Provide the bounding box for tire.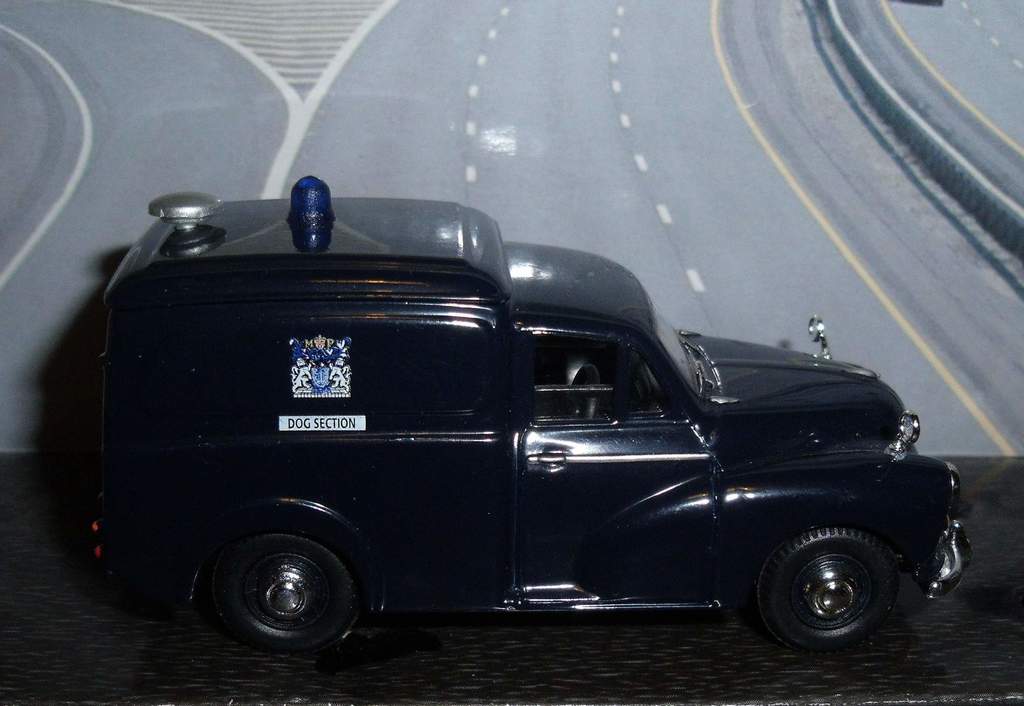
(left=215, top=532, right=360, bottom=662).
